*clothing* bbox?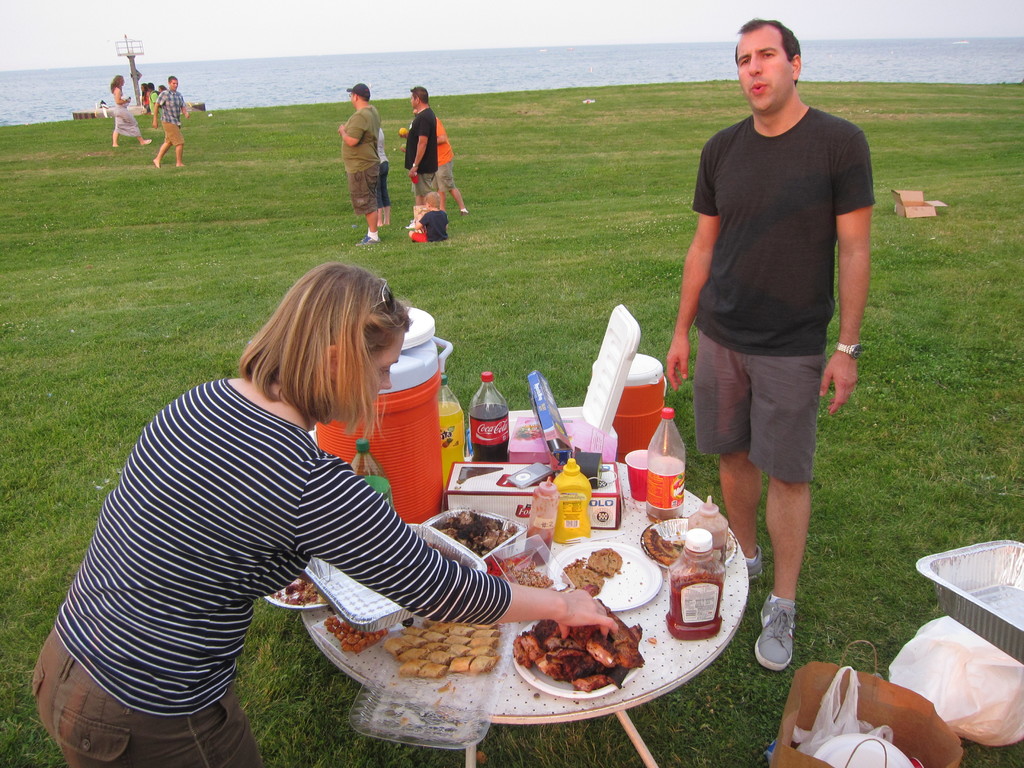
692:104:880:498
